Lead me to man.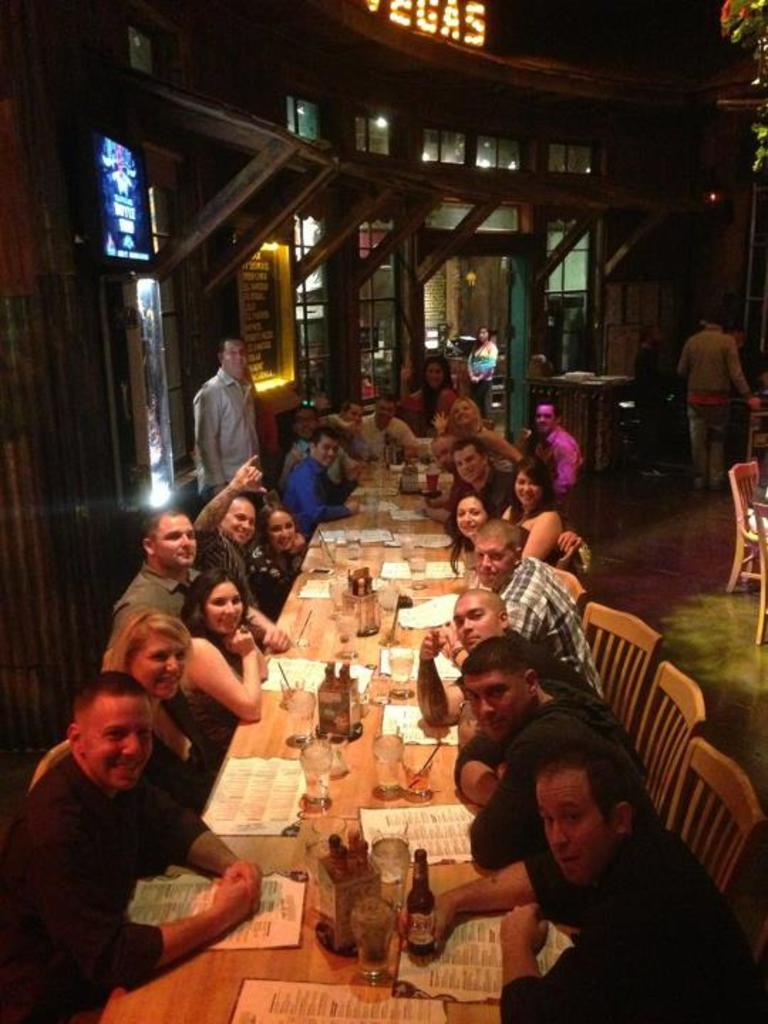
Lead to BBox(445, 633, 579, 809).
